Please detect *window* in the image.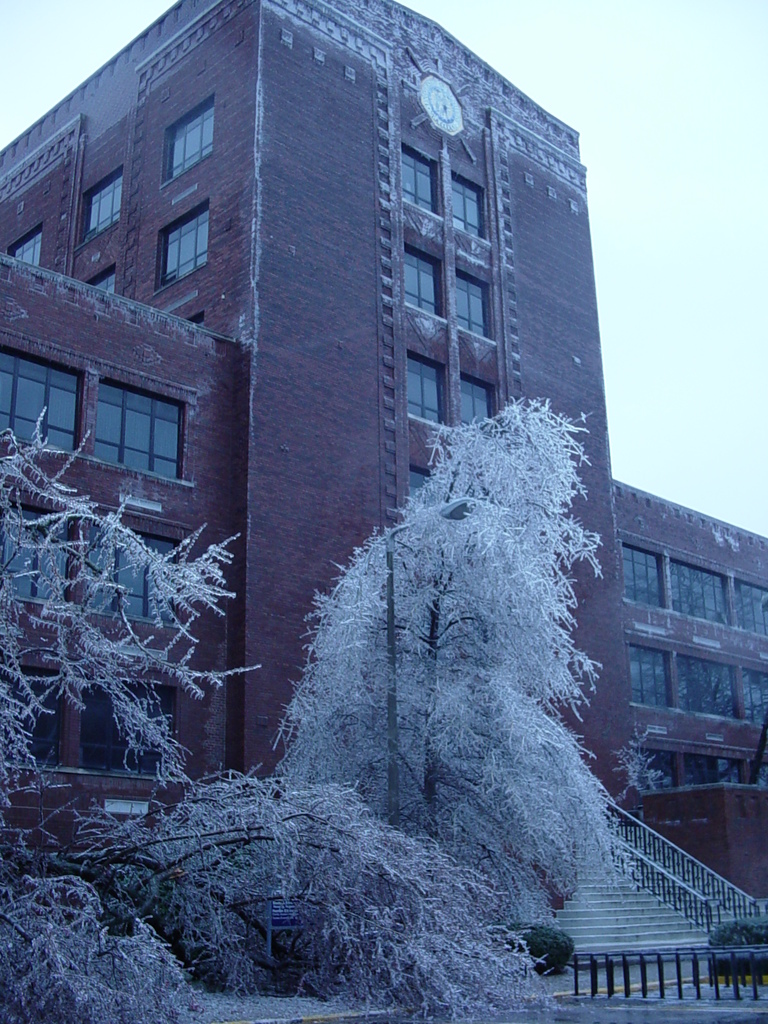
Rect(735, 581, 765, 637).
